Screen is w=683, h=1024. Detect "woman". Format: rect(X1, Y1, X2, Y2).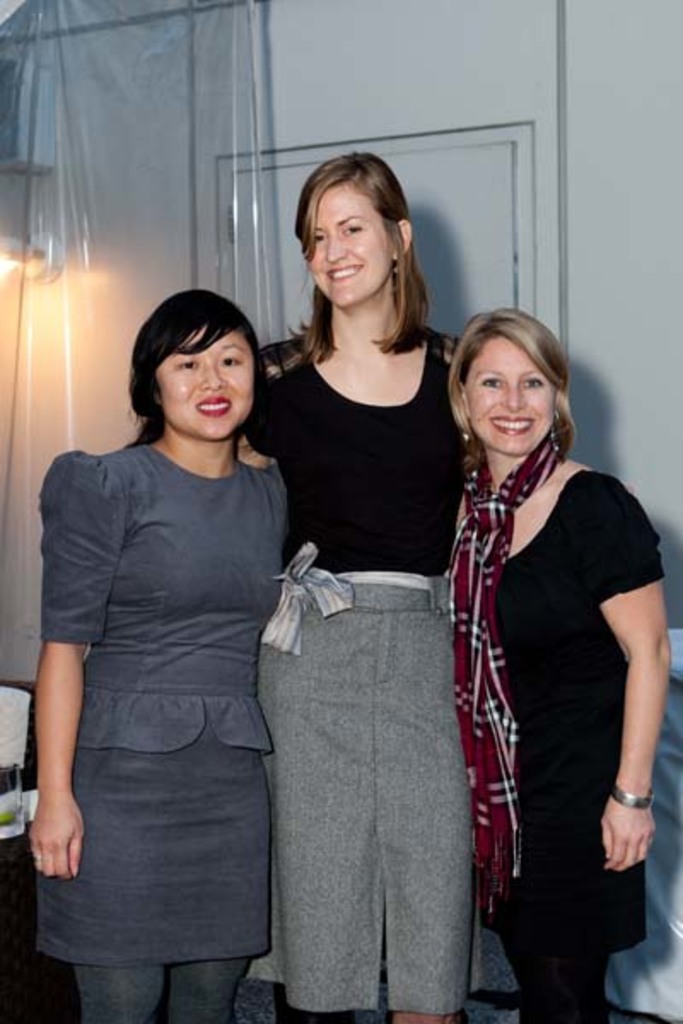
rect(239, 152, 464, 1022).
